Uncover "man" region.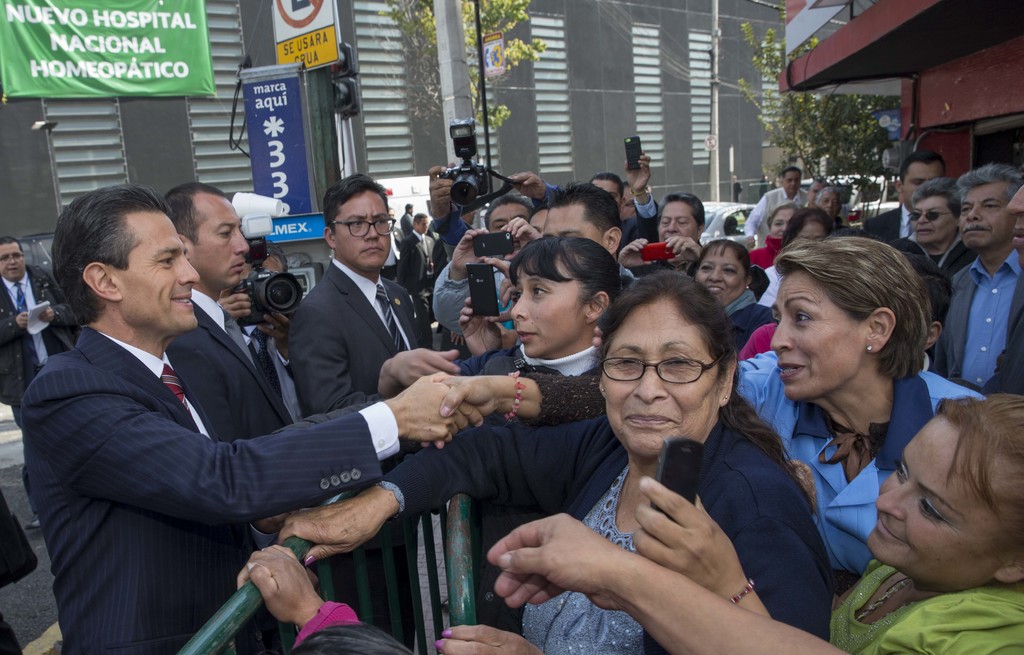
Uncovered: locate(929, 169, 1023, 426).
